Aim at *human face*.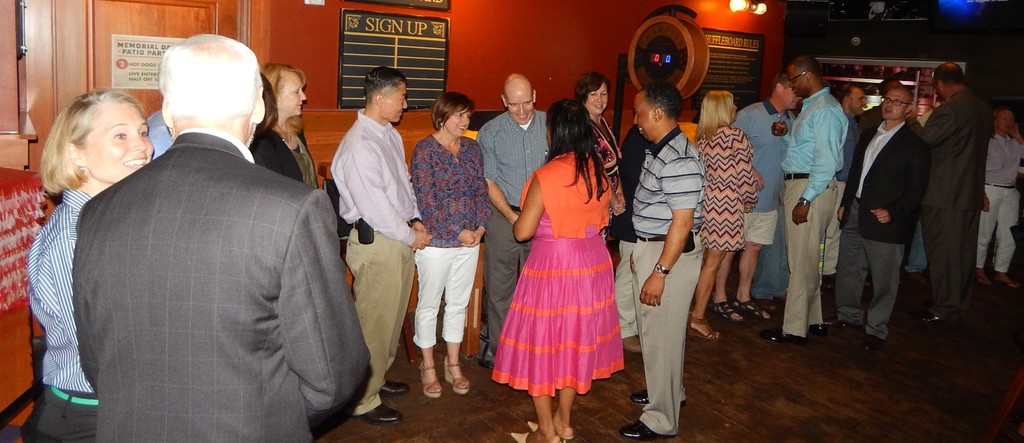
Aimed at <box>783,85,801,110</box>.
